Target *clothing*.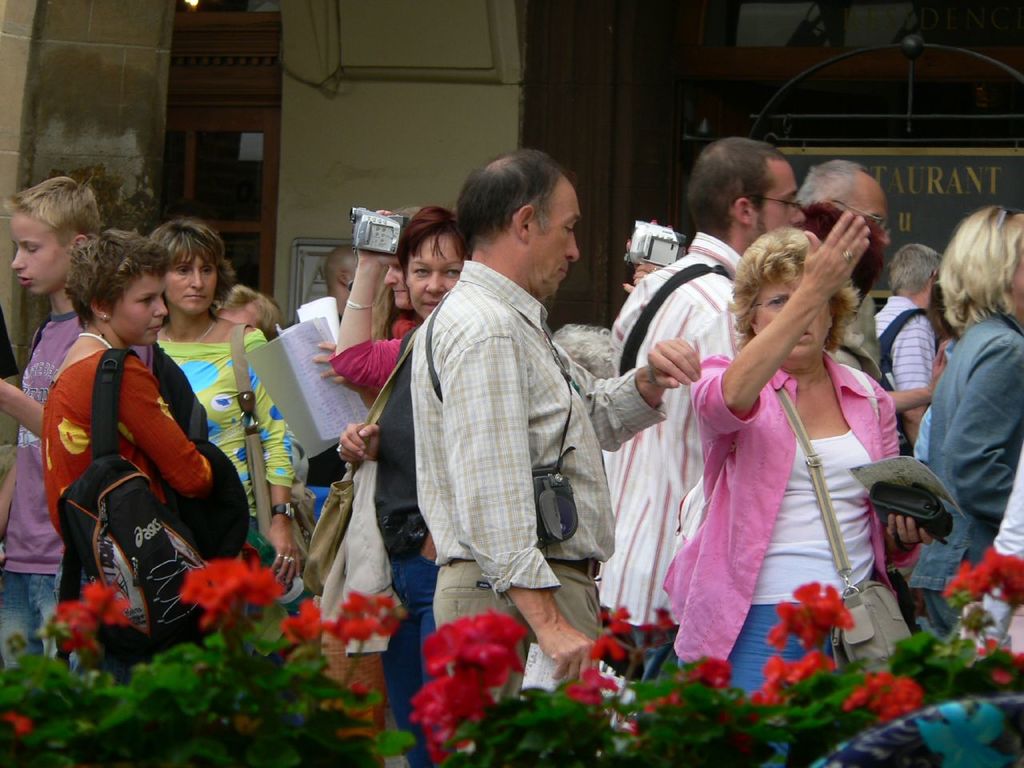
Target region: [x1=0, y1=314, x2=78, y2=570].
